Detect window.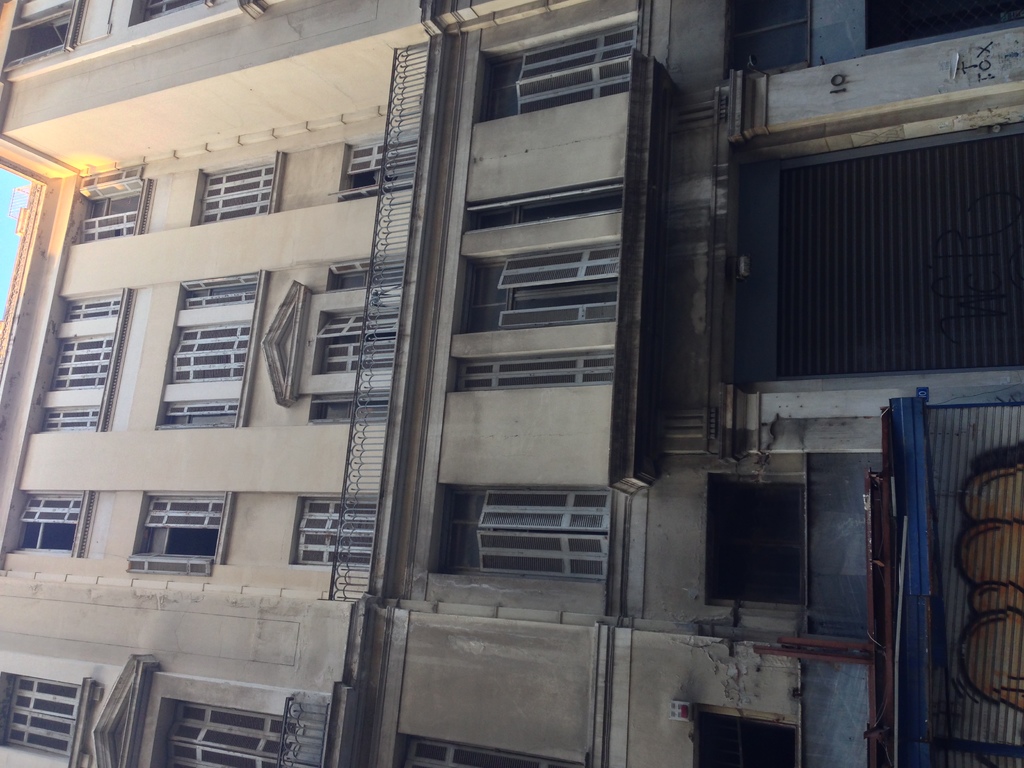
Detected at rect(152, 270, 275, 430).
